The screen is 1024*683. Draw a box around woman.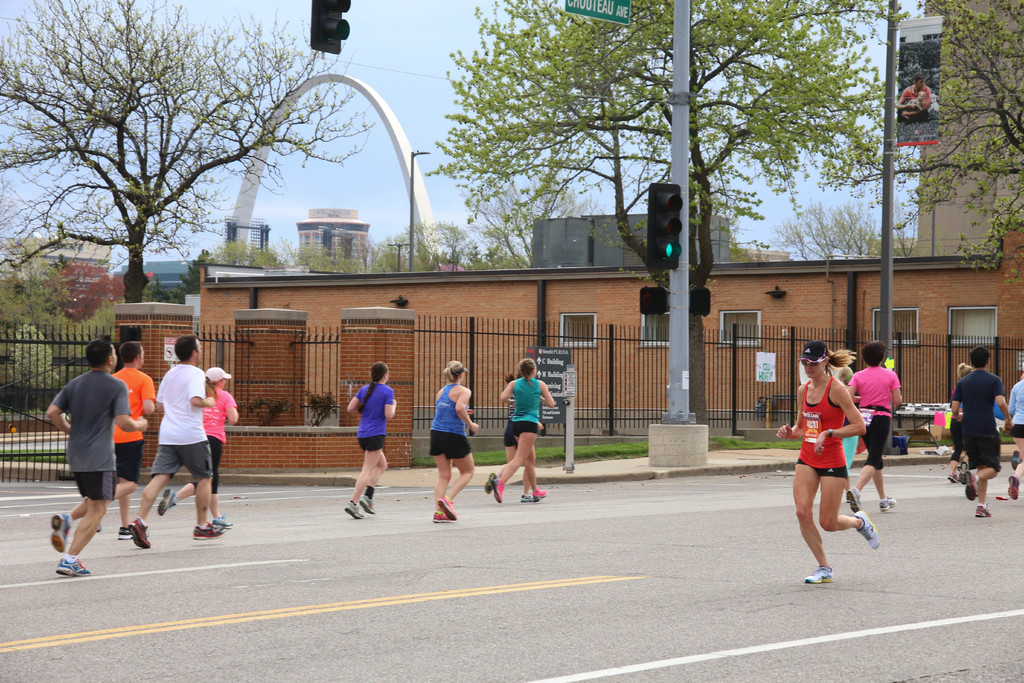
[431,360,479,524].
